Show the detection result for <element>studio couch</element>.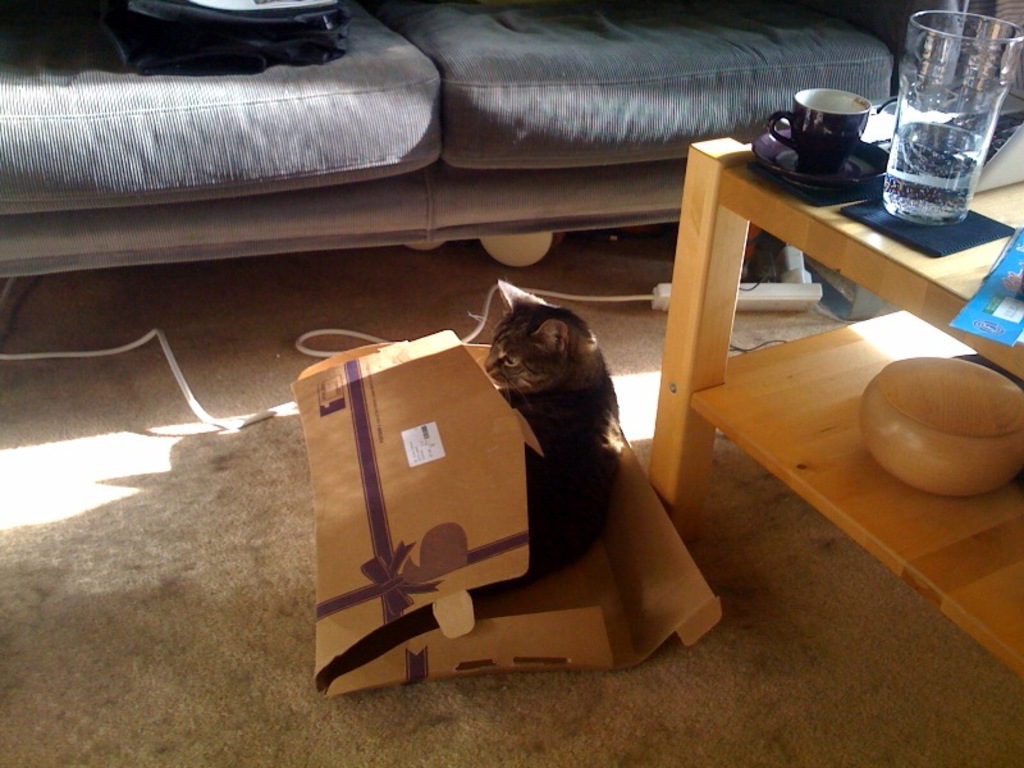
3/0/909/269.
